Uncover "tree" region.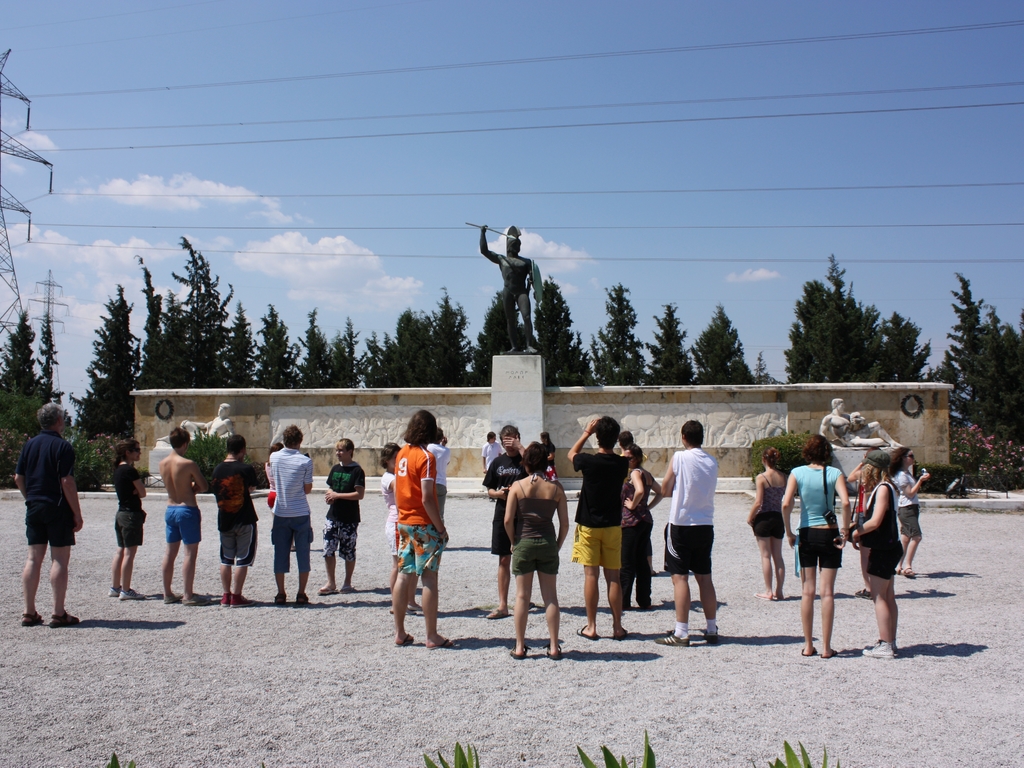
Uncovered: (x1=293, y1=305, x2=329, y2=389).
